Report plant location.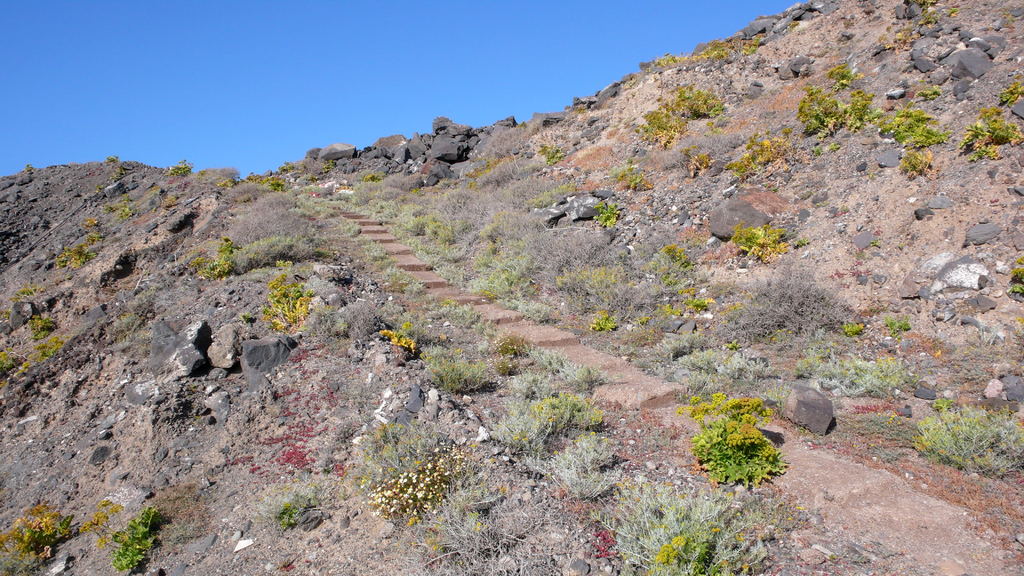
Report: BBox(10, 284, 40, 301).
